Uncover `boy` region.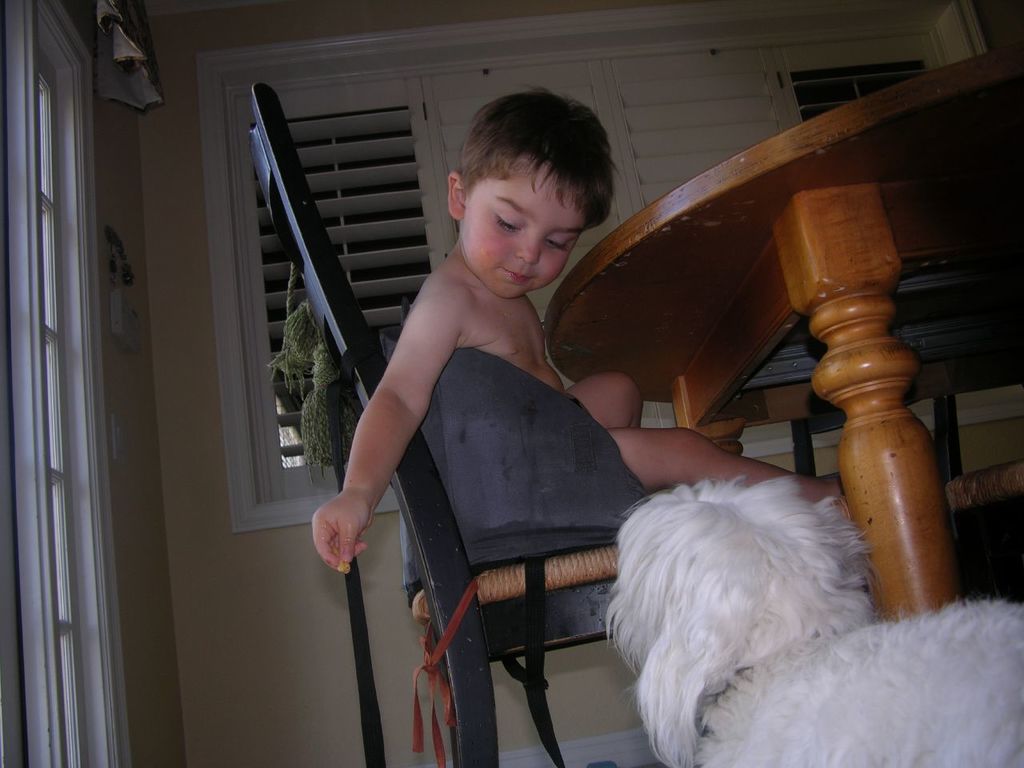
Uncovered: [left=314, top=115, right=633, bottom=688].
